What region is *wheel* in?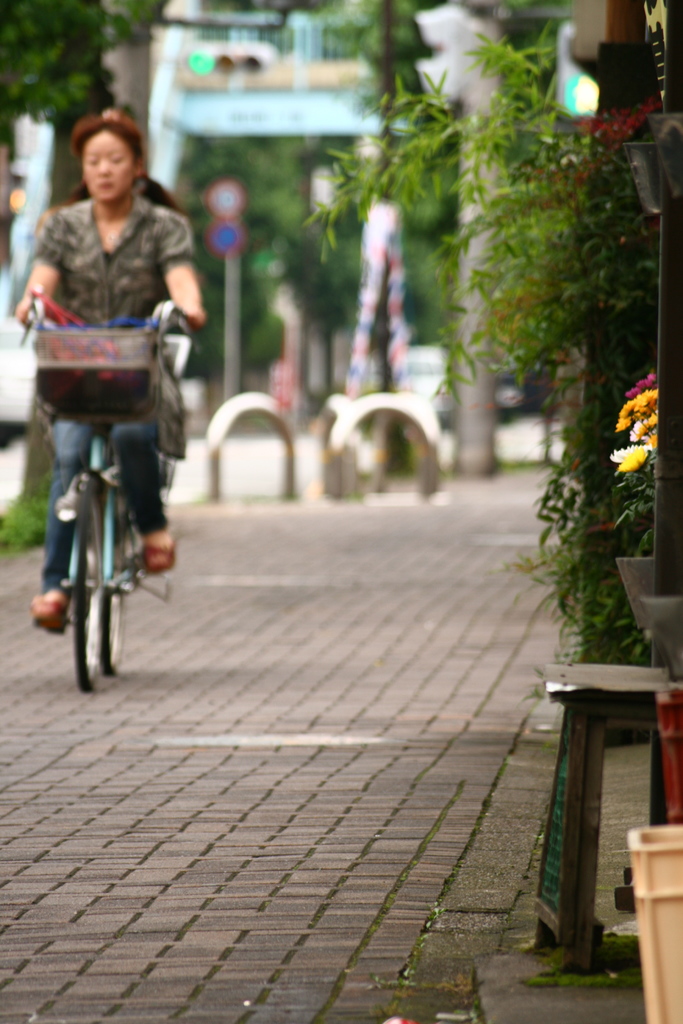
rect(76, 476, 106, 690).
